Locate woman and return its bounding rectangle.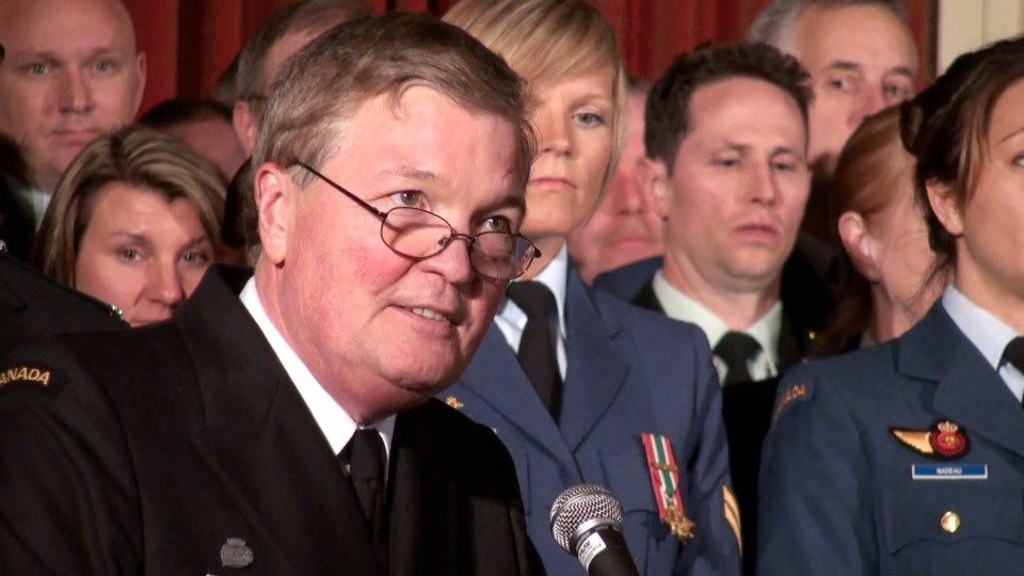
x1=825, y1=102, x2=945, y2=341.
